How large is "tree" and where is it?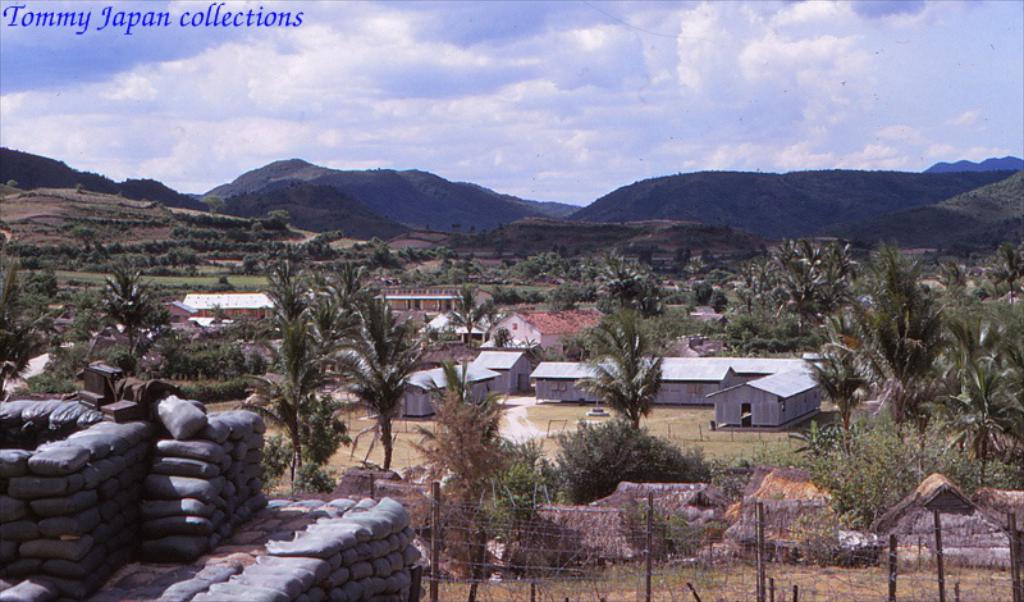
Bounding box: box=[771, 237, 833, 311].
